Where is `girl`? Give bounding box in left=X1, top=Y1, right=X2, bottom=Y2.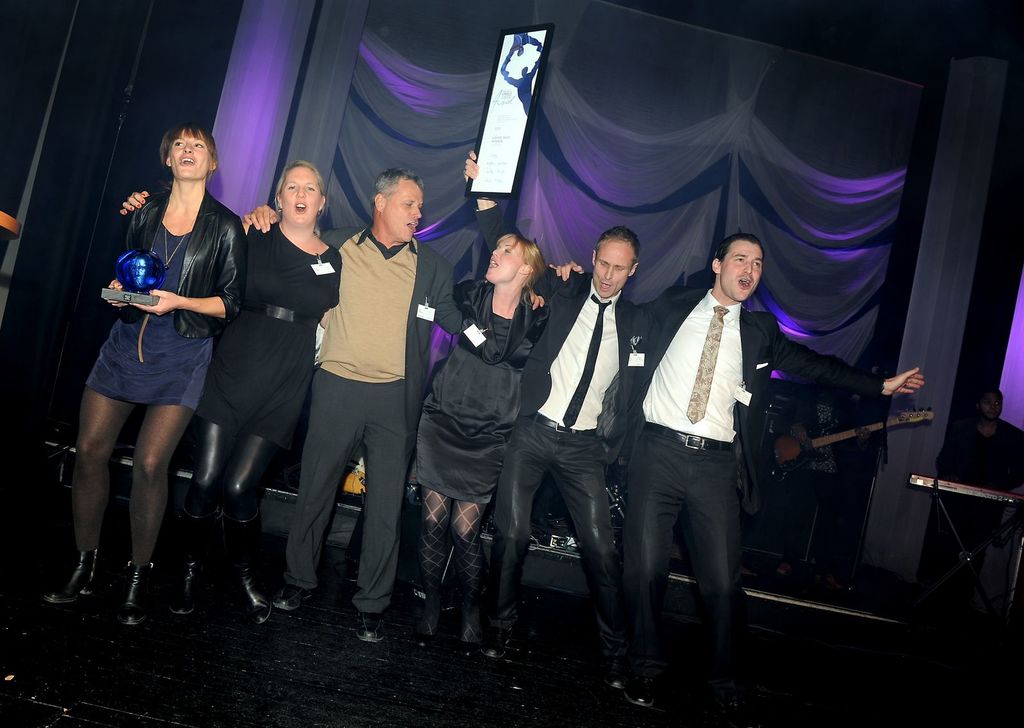
left=43, top=120, right=245, bottom=622.
